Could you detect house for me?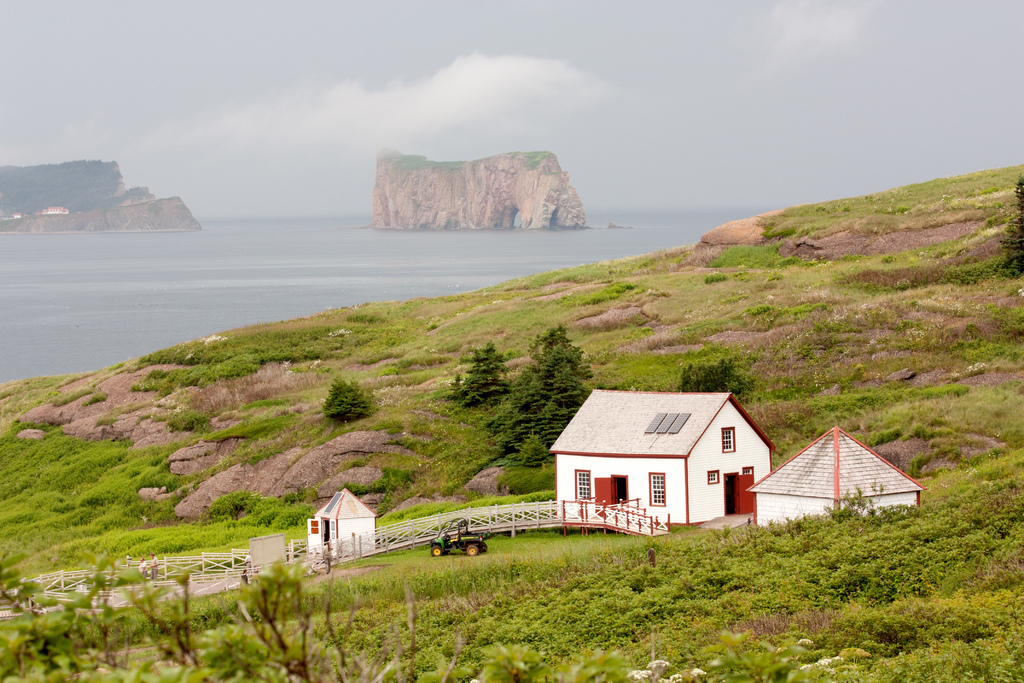
Detection result: select_region(745, 428, 924, 543).
